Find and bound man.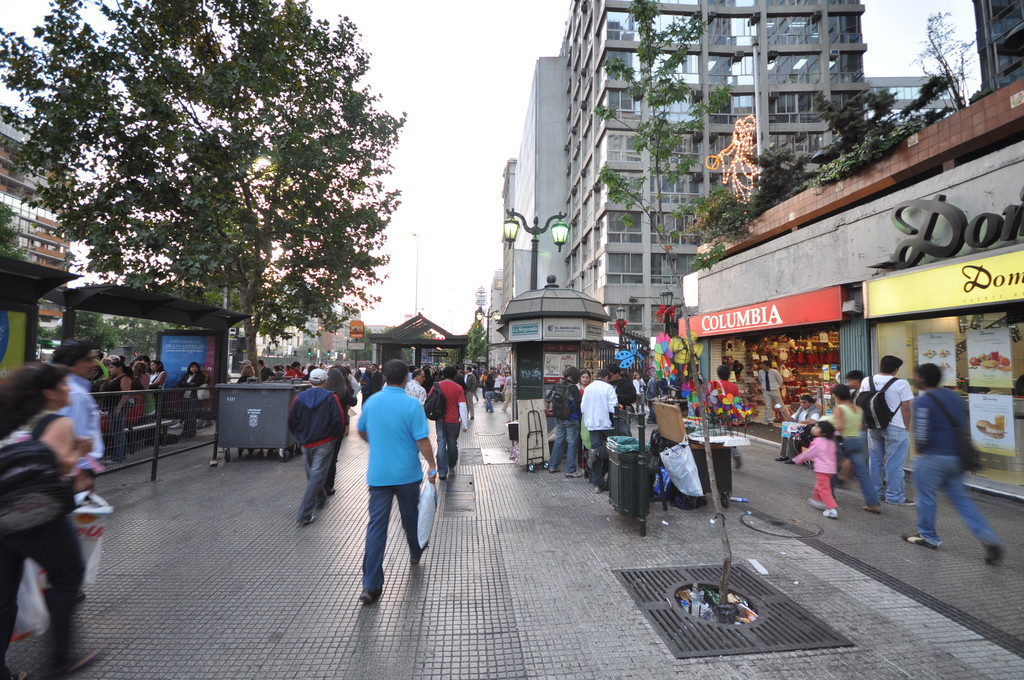
Bound: box=[257, 357, 275, 382].
